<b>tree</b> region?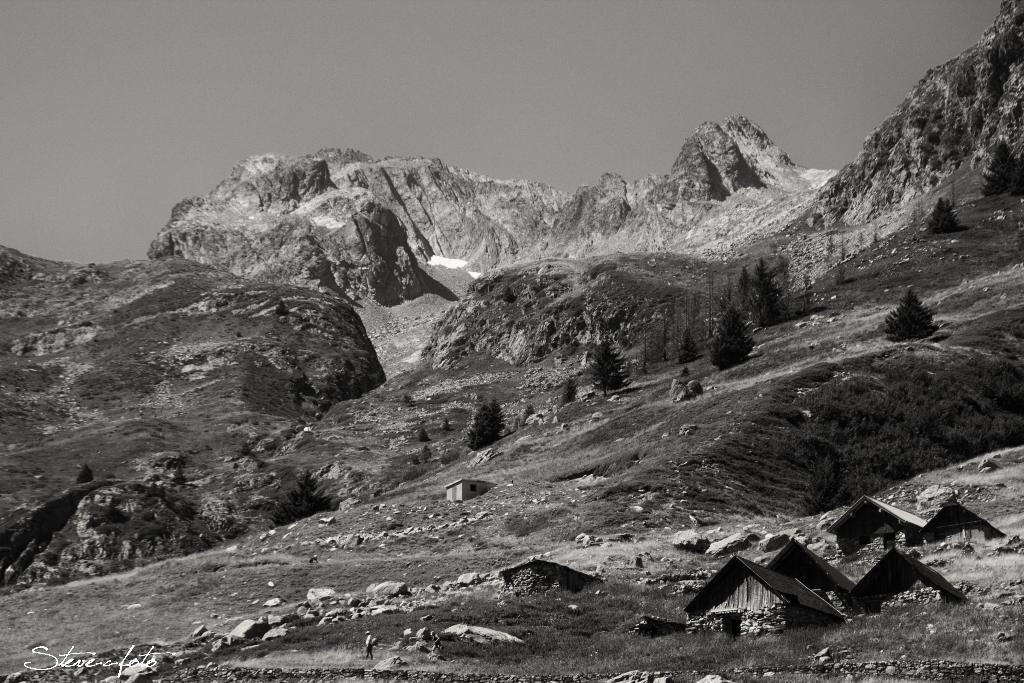
rect(879, 290, 960, 352)
